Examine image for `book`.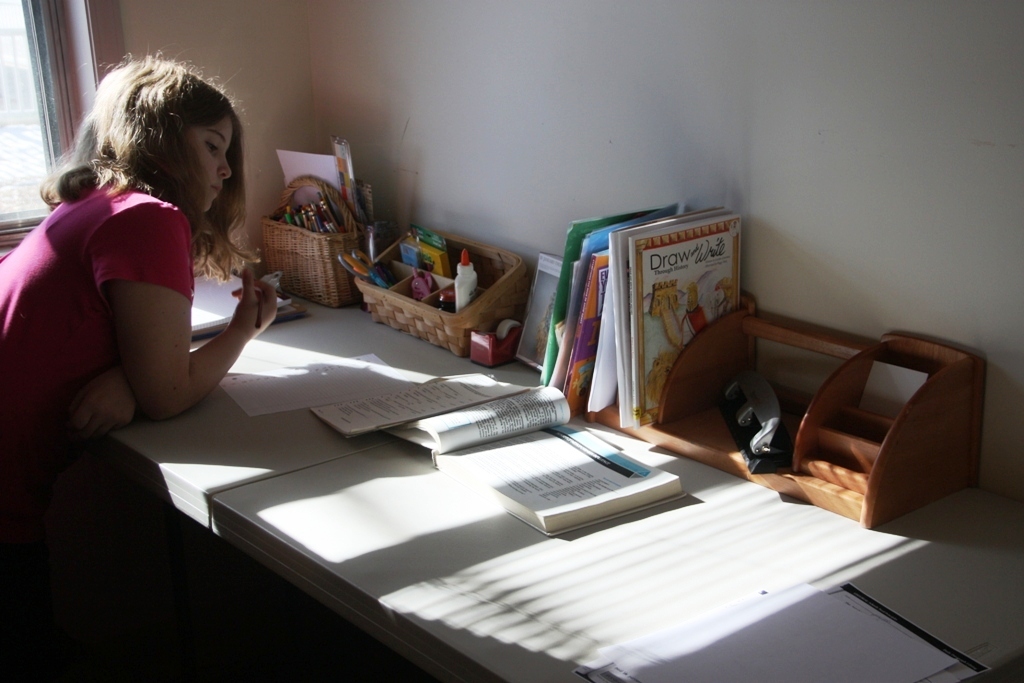
Examination result: {"left": 308, "top": 369, "right": 543, "bottom": 445}.
